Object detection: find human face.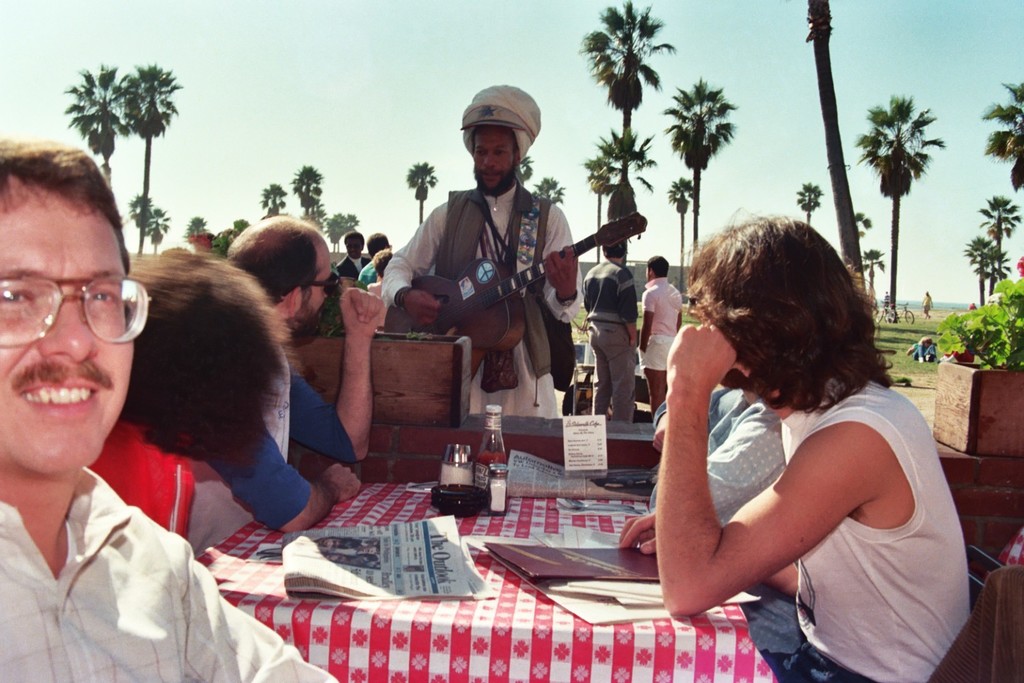
(343, 232, 363, 257).
